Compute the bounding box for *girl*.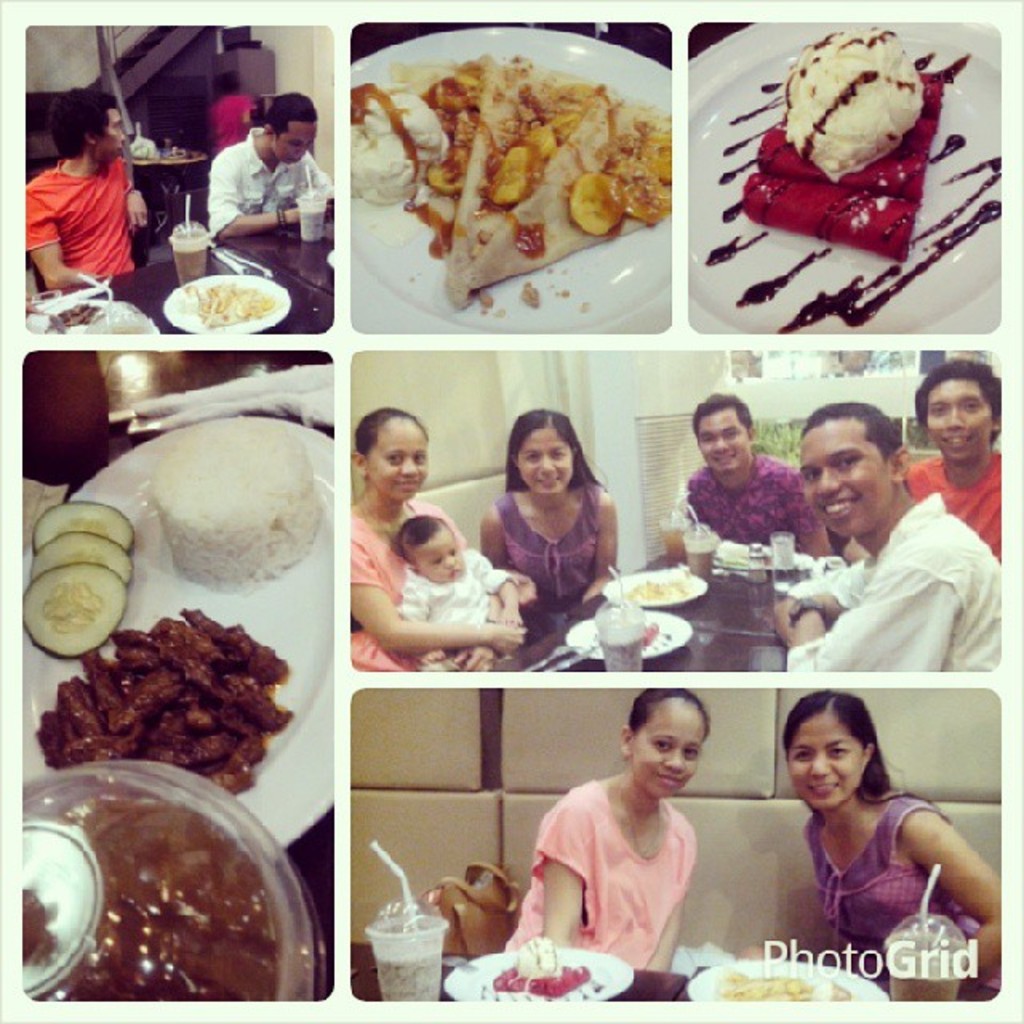
(left=408, top=517, right=534, bottom=670).
